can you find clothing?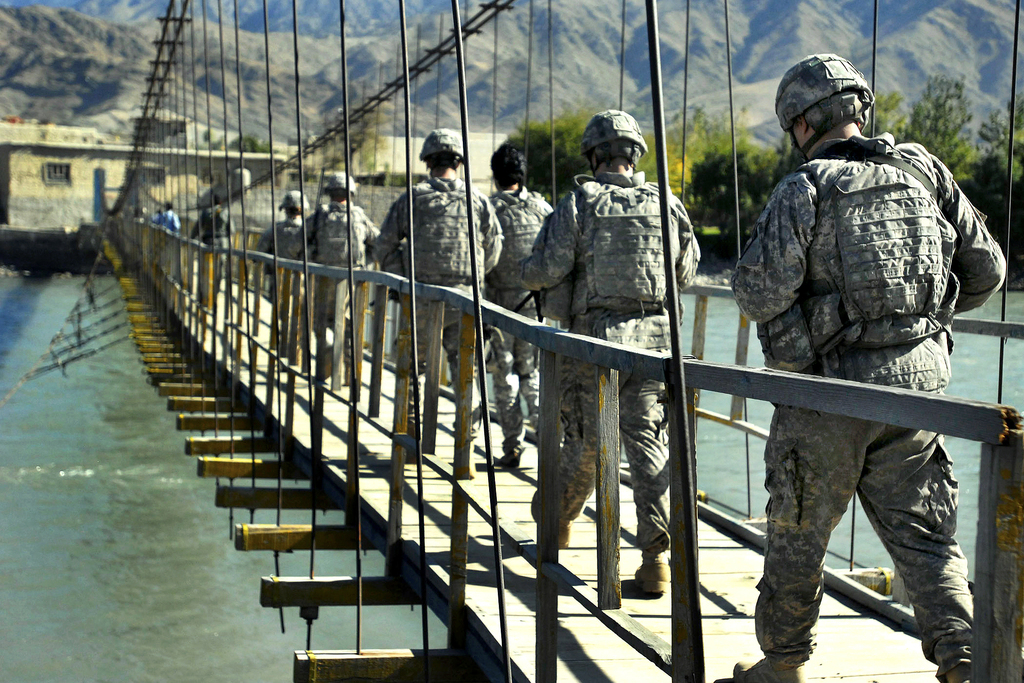
Yes, bounding box: [378, 179, 495, 300].
